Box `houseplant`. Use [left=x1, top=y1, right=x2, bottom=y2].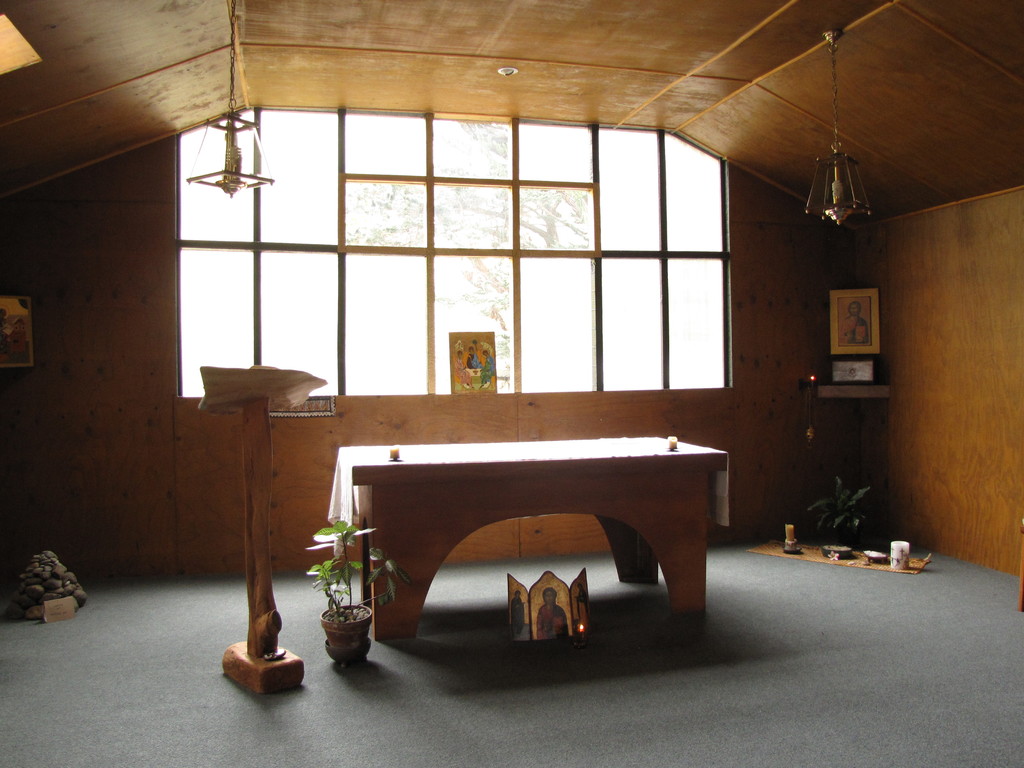
[left=798, top=479, right=882, bottom=550].
